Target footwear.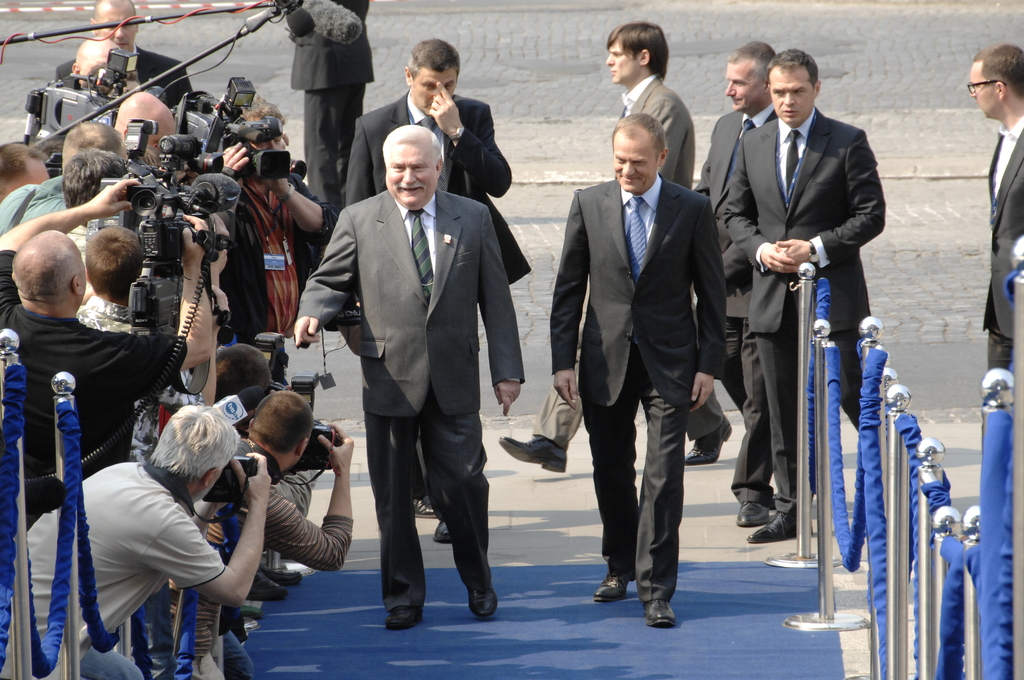
Target region: box=[685, 420, 735, 465].
